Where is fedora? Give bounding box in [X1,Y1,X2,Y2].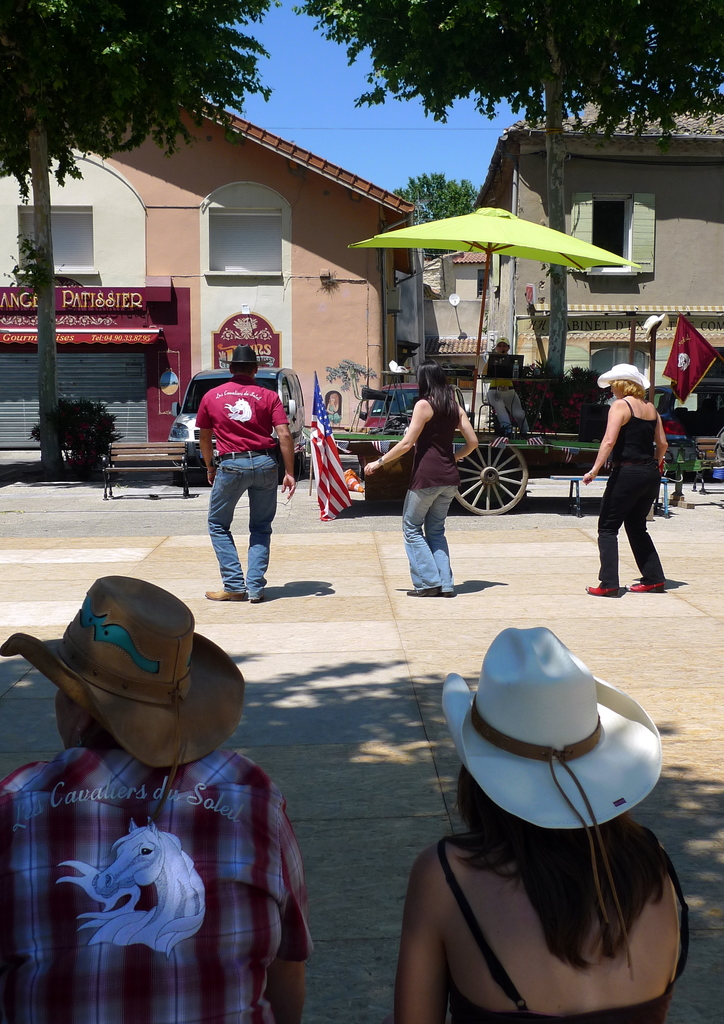
[438,632,650,840].
